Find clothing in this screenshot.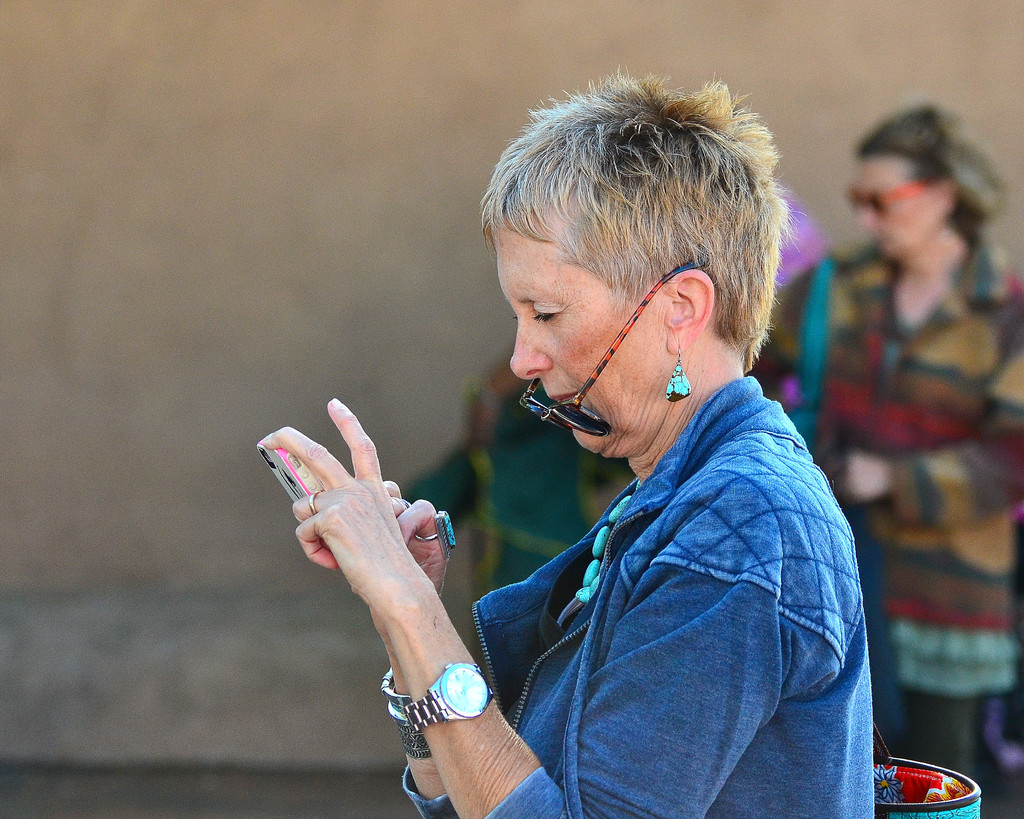
The bounding box for clothing is 755/234/1023/783.
